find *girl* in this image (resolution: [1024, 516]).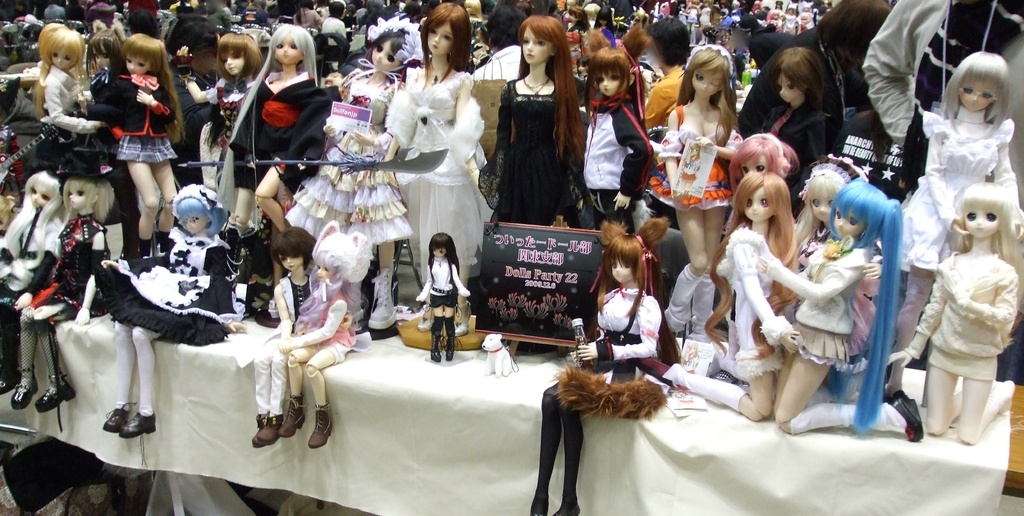
locate(579, 44, 656, 242).
